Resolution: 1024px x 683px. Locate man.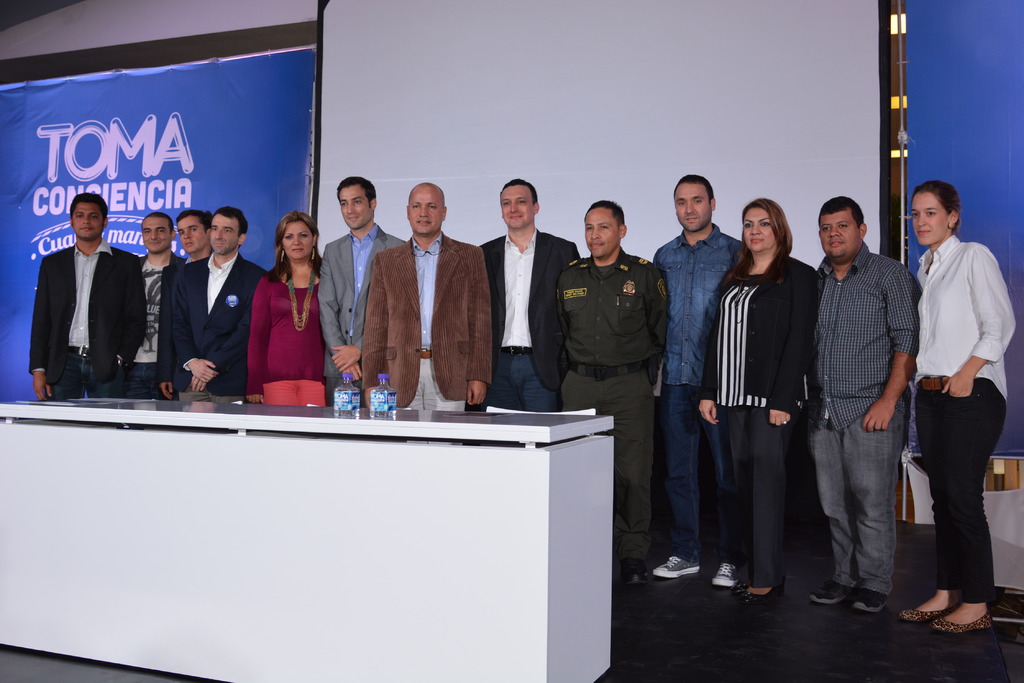
{"x1": 473, "y1": 173, "x2": 579, "y2": 411}.
